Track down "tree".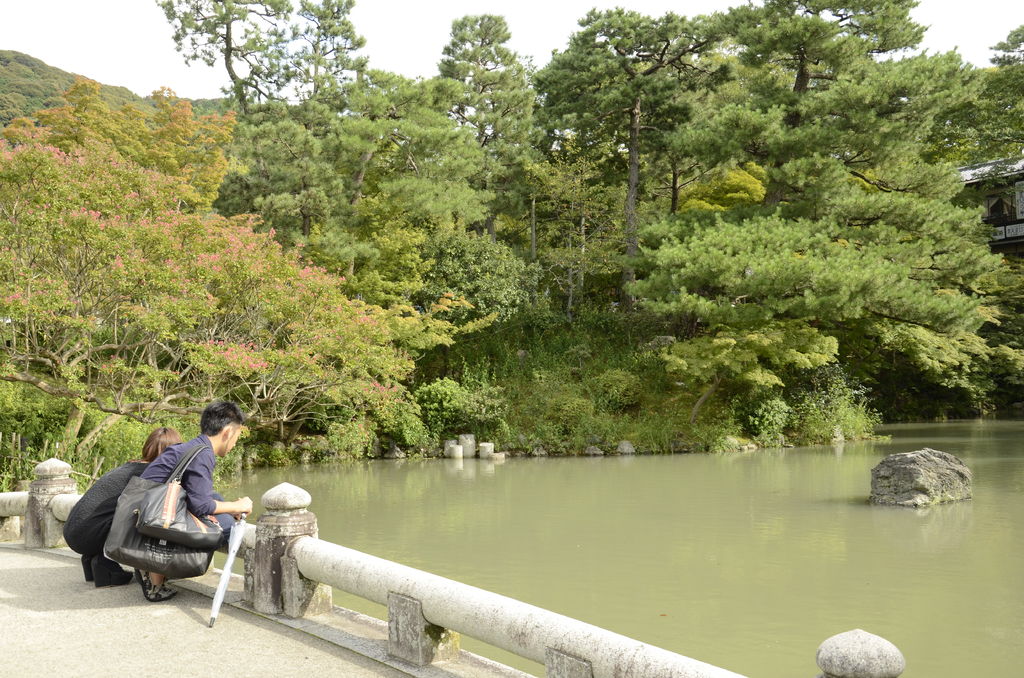
Tracked to crop(117, 87, 244, 191).
